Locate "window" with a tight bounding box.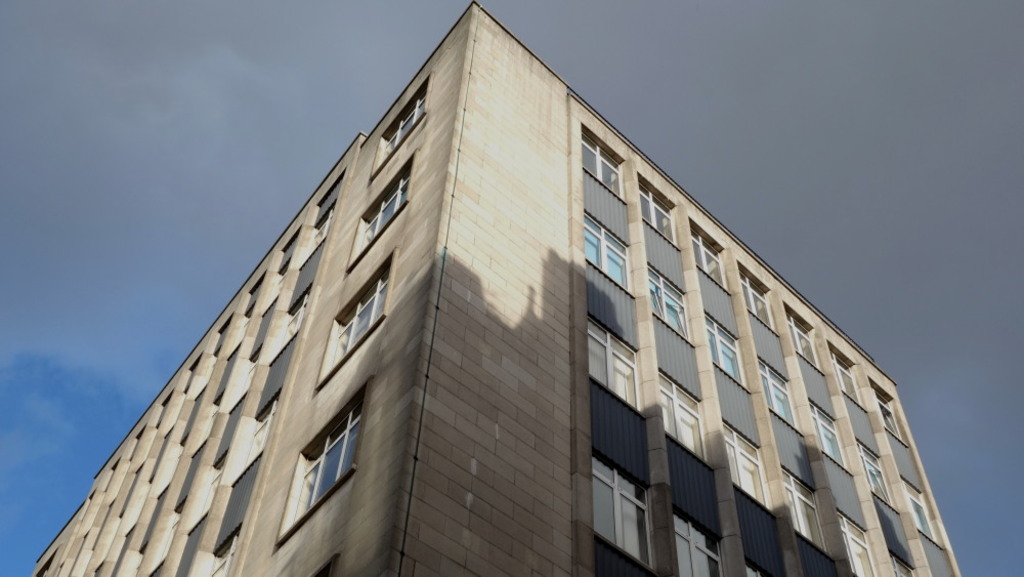
{"x1": 758, "y1": 356, "x2": 795, "y2": 430}.
